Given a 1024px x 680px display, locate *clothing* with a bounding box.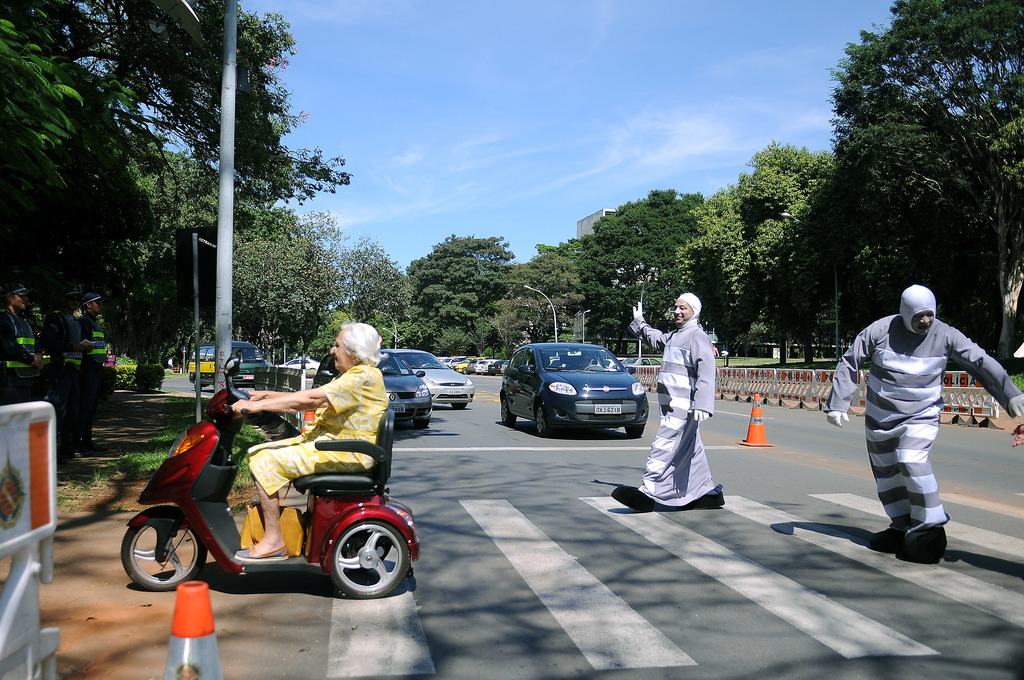
Located: bbox=[0, 310, 36, 404].
